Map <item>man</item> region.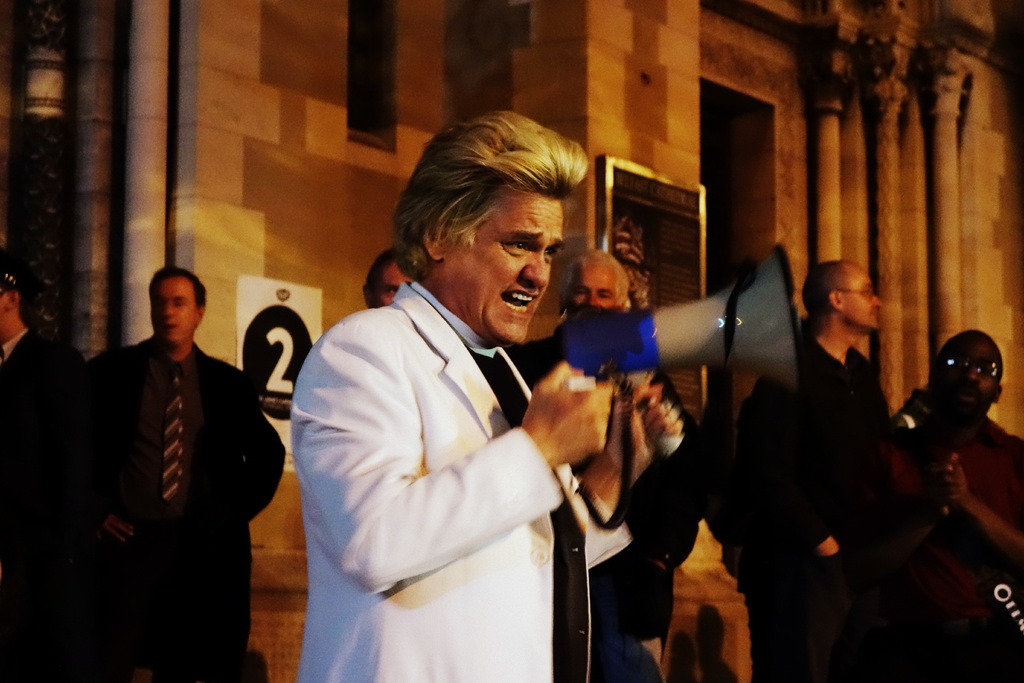
Mapped to {"x1": 890, "y1": 317, "x2": 1023, "y2": 682}.
